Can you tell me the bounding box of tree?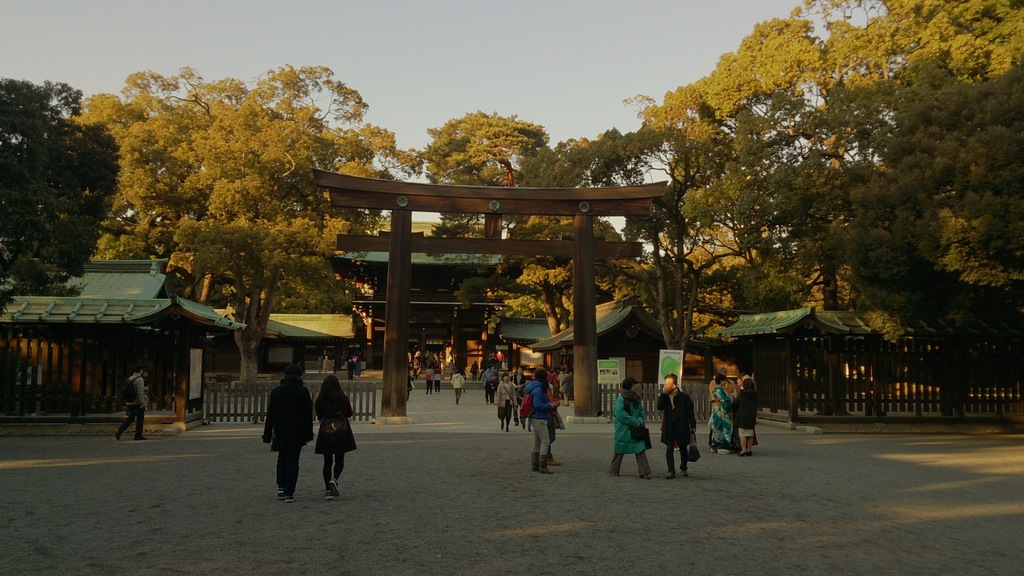
box(414, 111, 627, 340).
